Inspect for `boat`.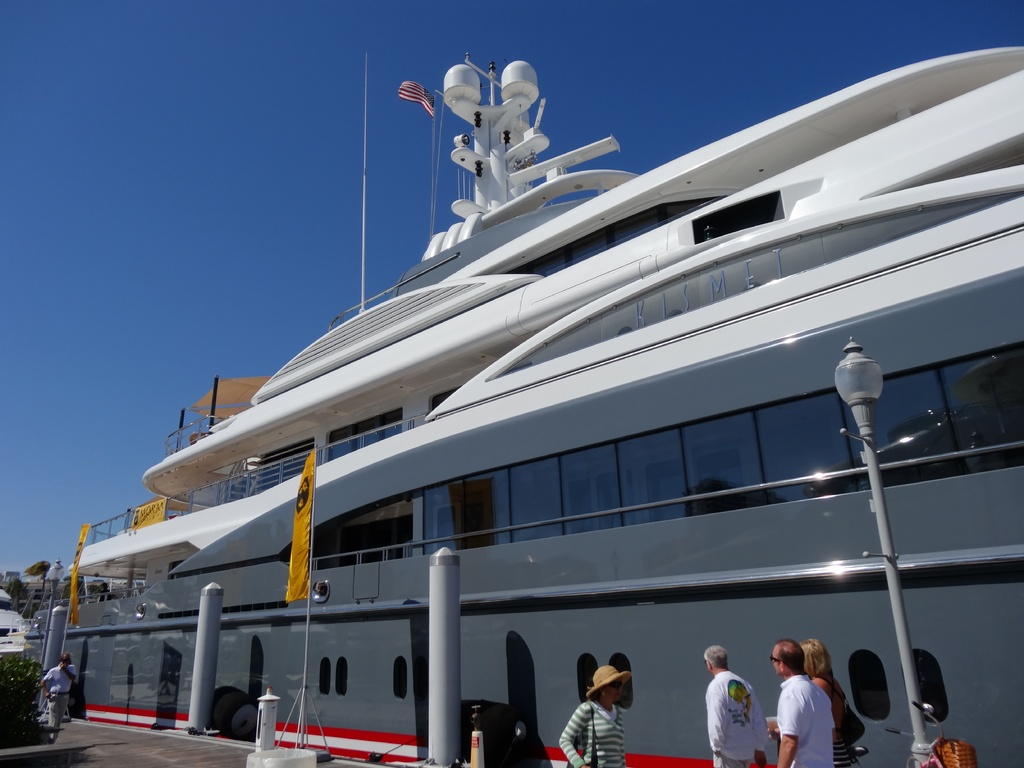
Inspection: (x1=42, y1=40, x2=1021, y2=752).
